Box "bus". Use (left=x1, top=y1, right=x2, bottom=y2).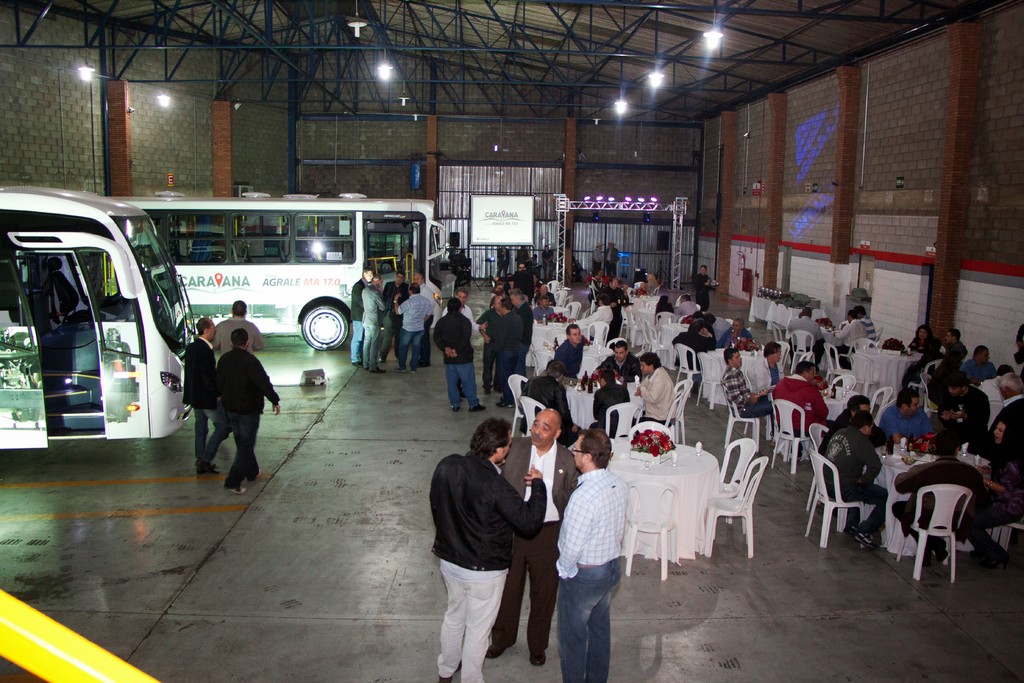
(left=0, top=183, right=200, bottom=449).
